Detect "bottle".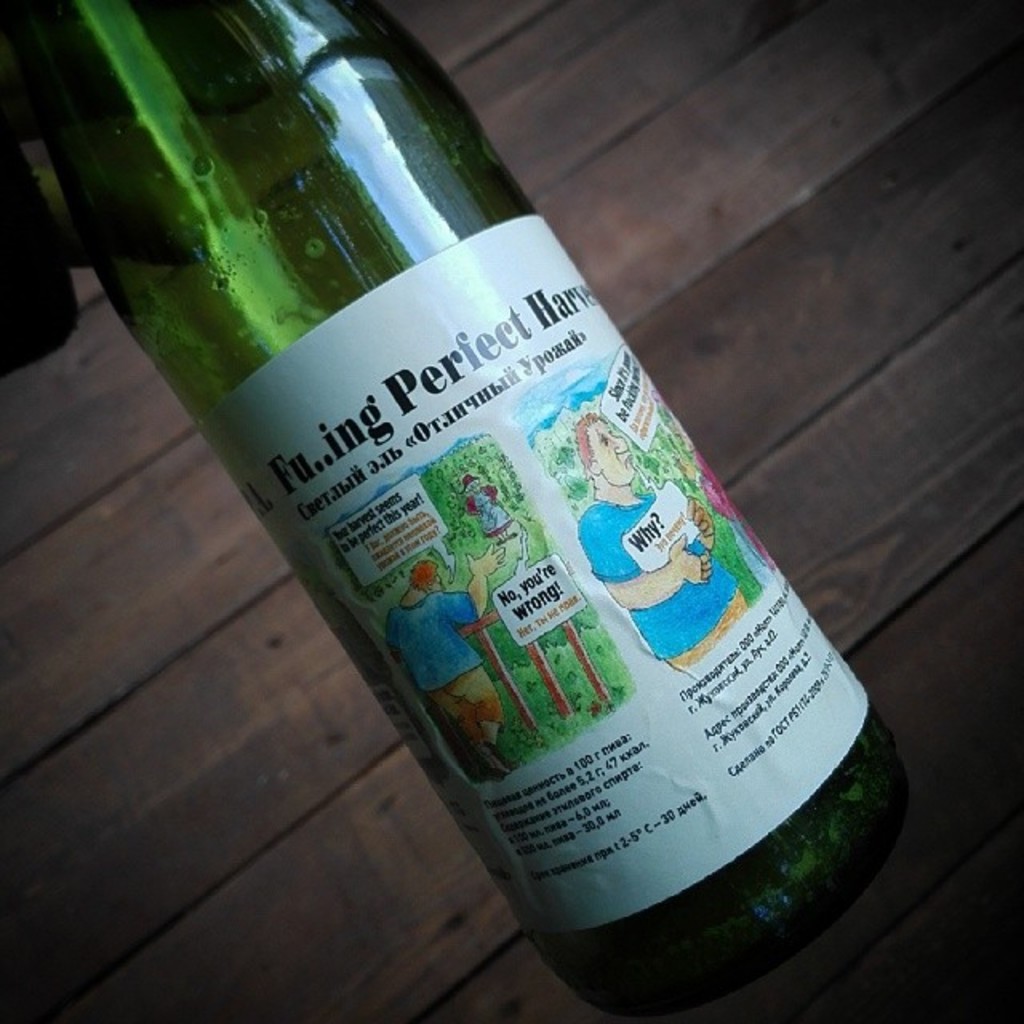
Detected at locate(0, 0, 902, 1014).
